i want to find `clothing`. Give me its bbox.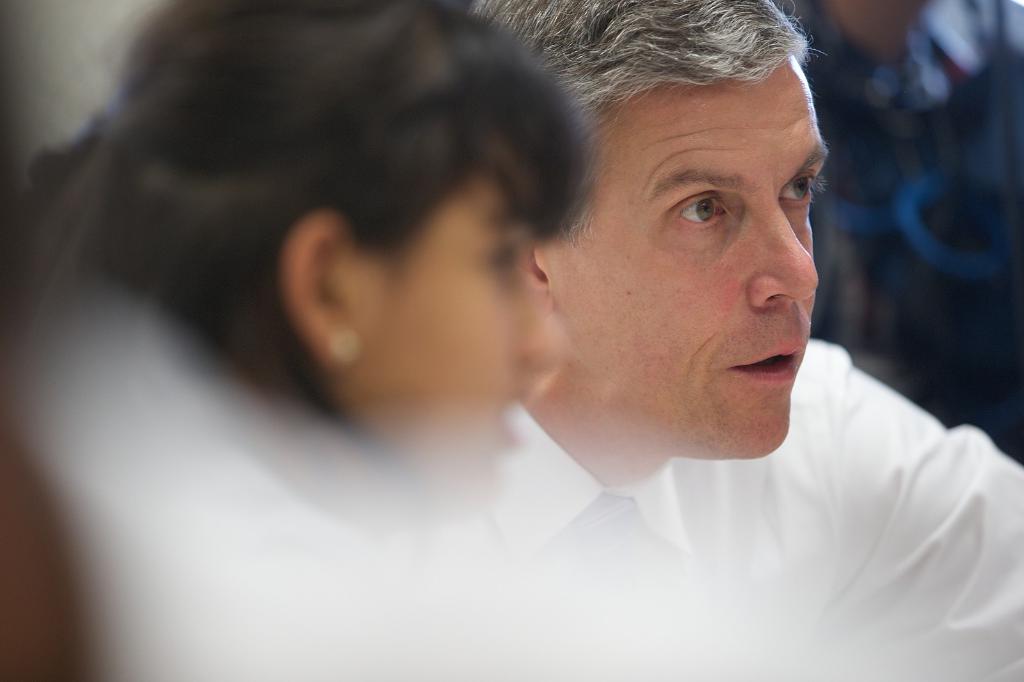
l=461, t=334, r=1023, b=681.
